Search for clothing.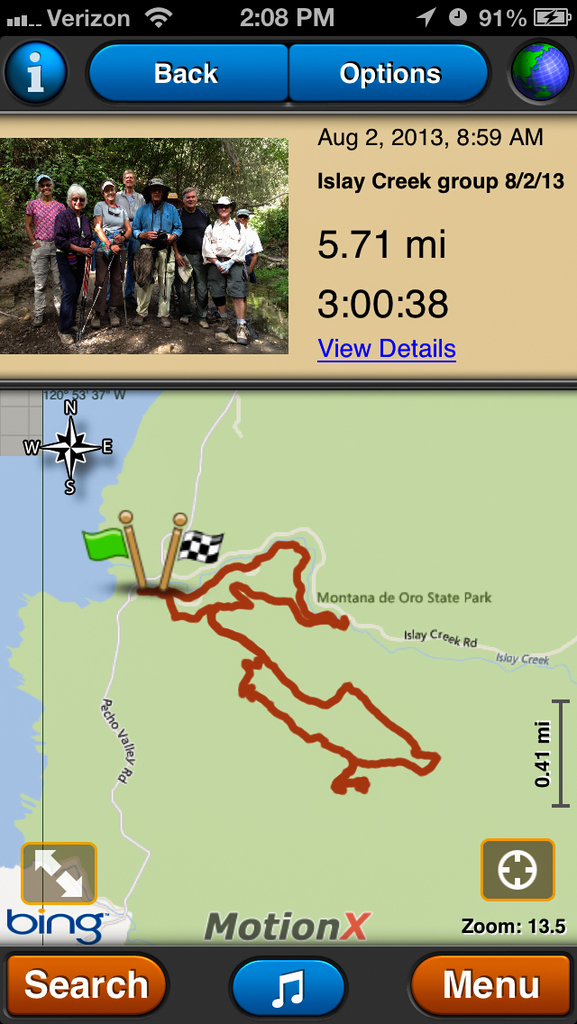
Found at Rect(176, 204, 210, 312).
